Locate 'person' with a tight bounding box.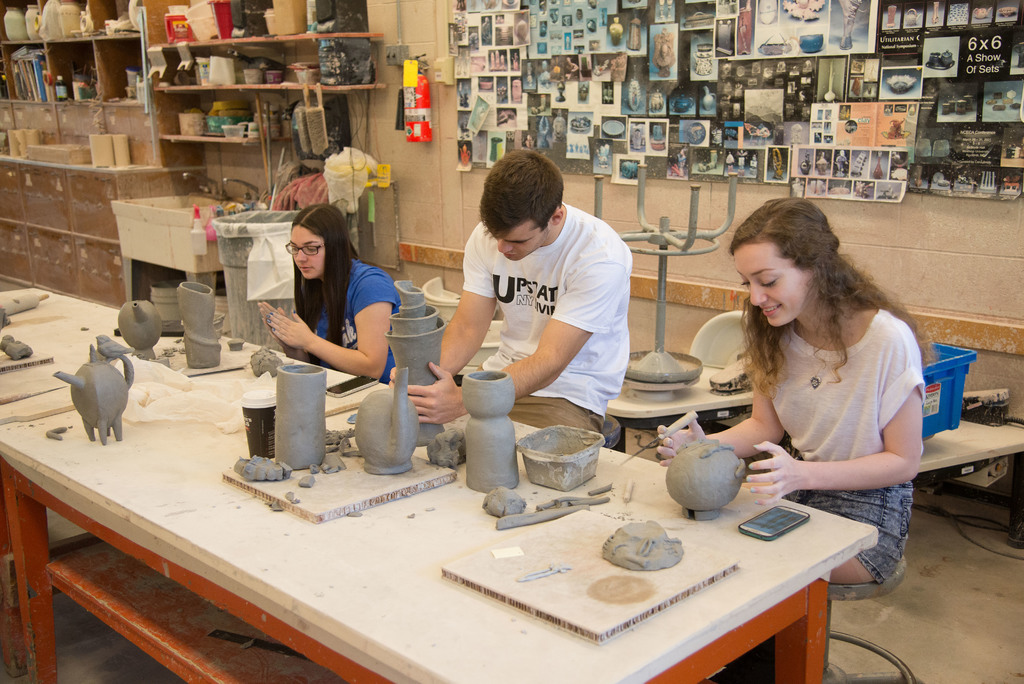
region(408, 146, 632, 431).
